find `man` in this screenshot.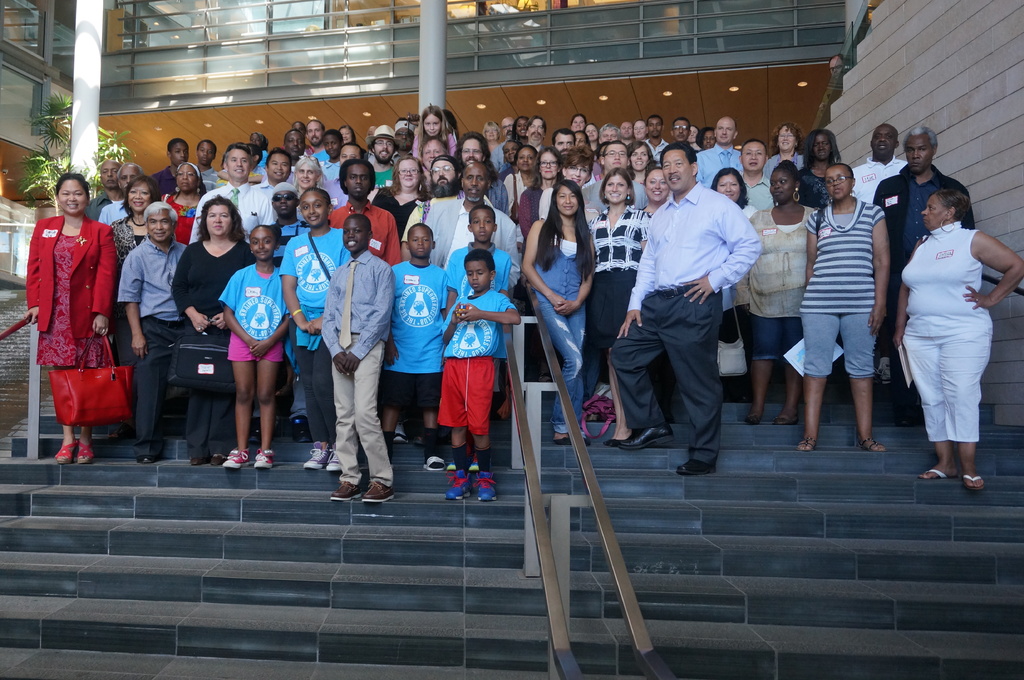
The bounding box for `man` is Rect(119, 207, 191, 468).
